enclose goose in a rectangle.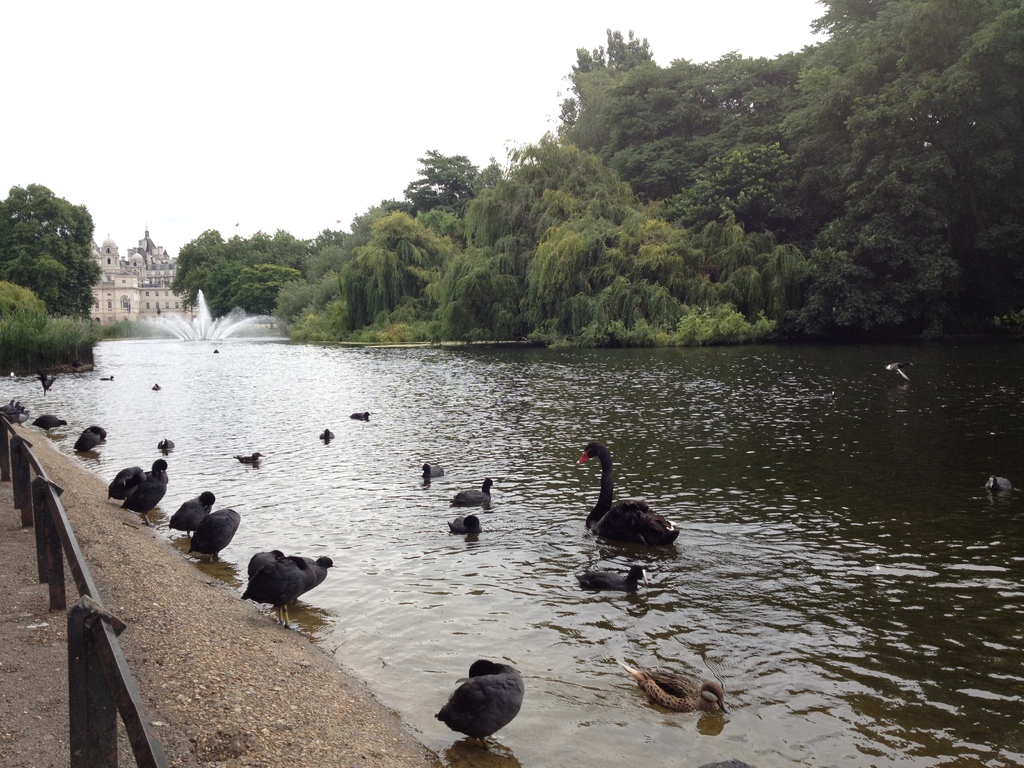
(x1=107, y1=465, x2=143, y2=499).
